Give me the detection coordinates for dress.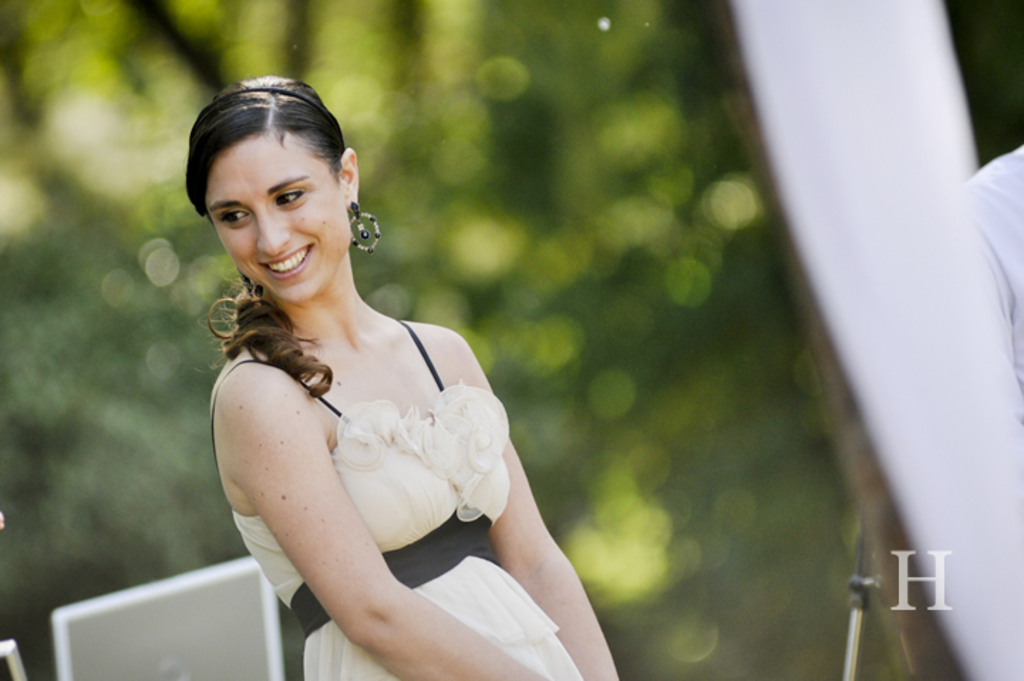
pyautogui.locateOnScreen(210, 321, 582, 680).
